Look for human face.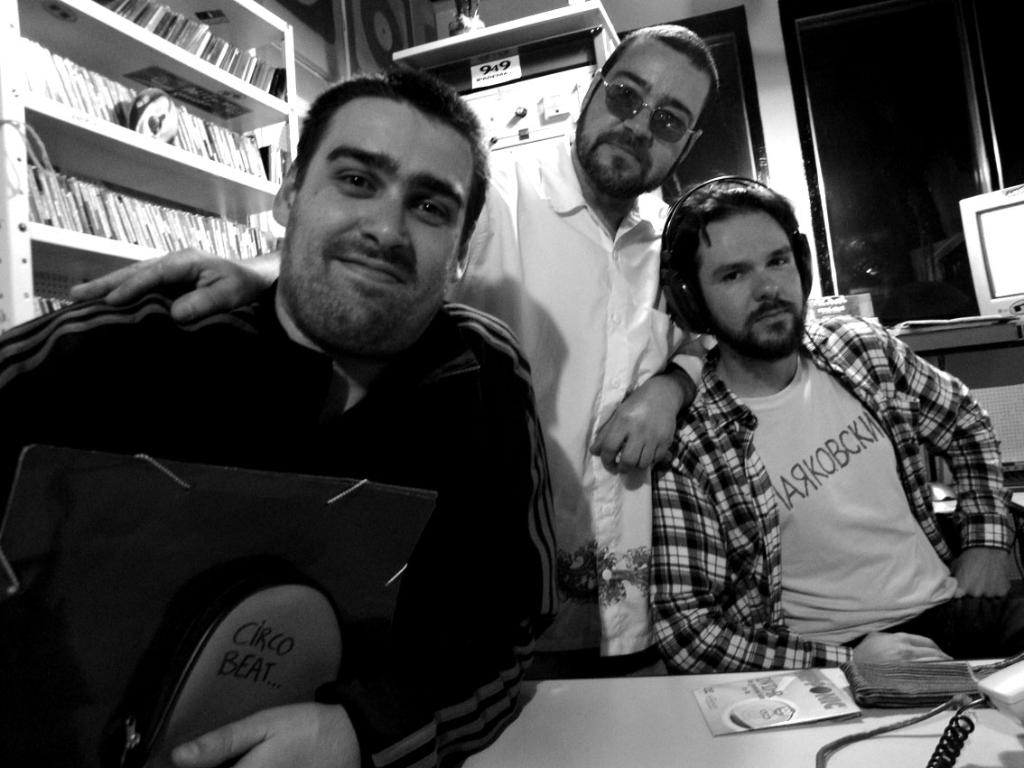
Found: 697/212/802/365.
